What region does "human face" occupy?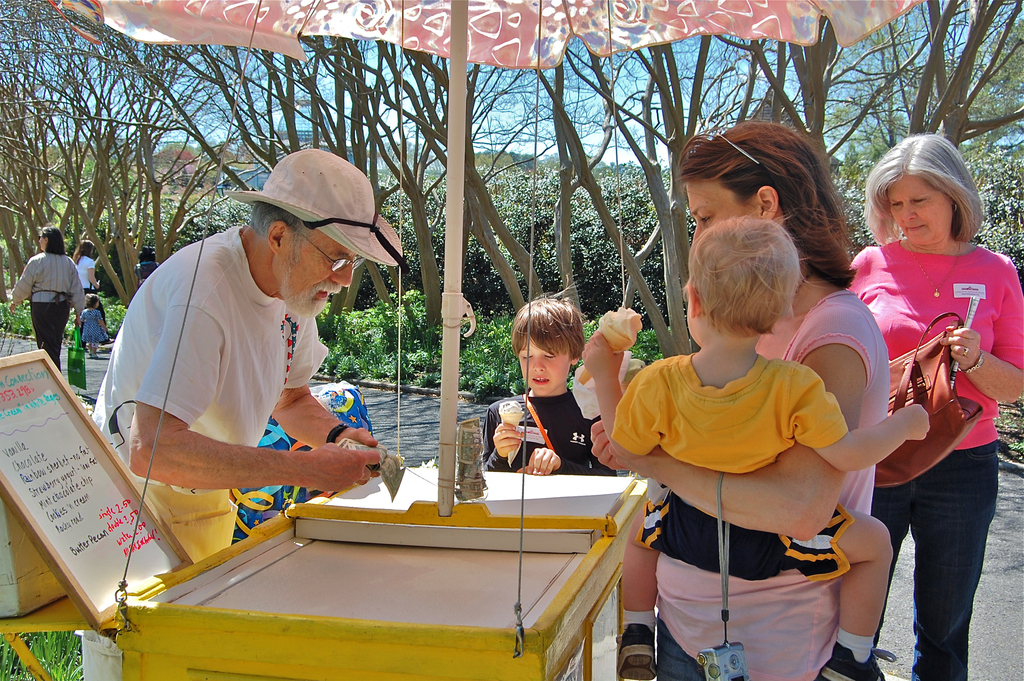
<box>521,338,572,393</box>.
